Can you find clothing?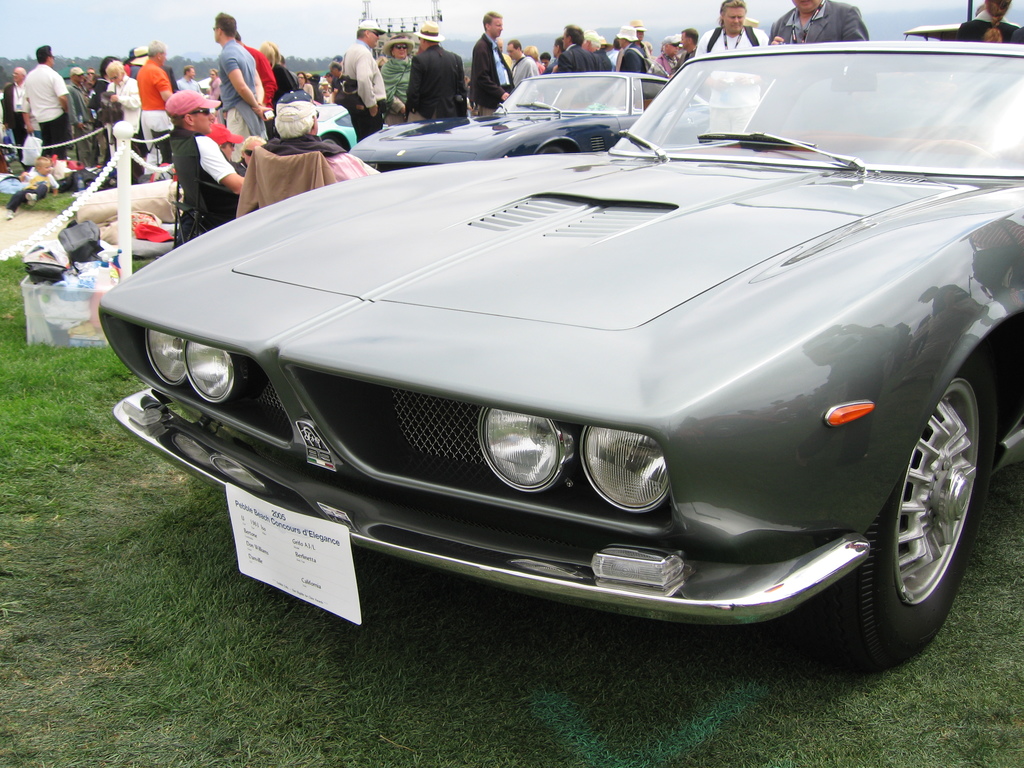
Yes, bounding box: l=655, t=51, r=681, b=76.
